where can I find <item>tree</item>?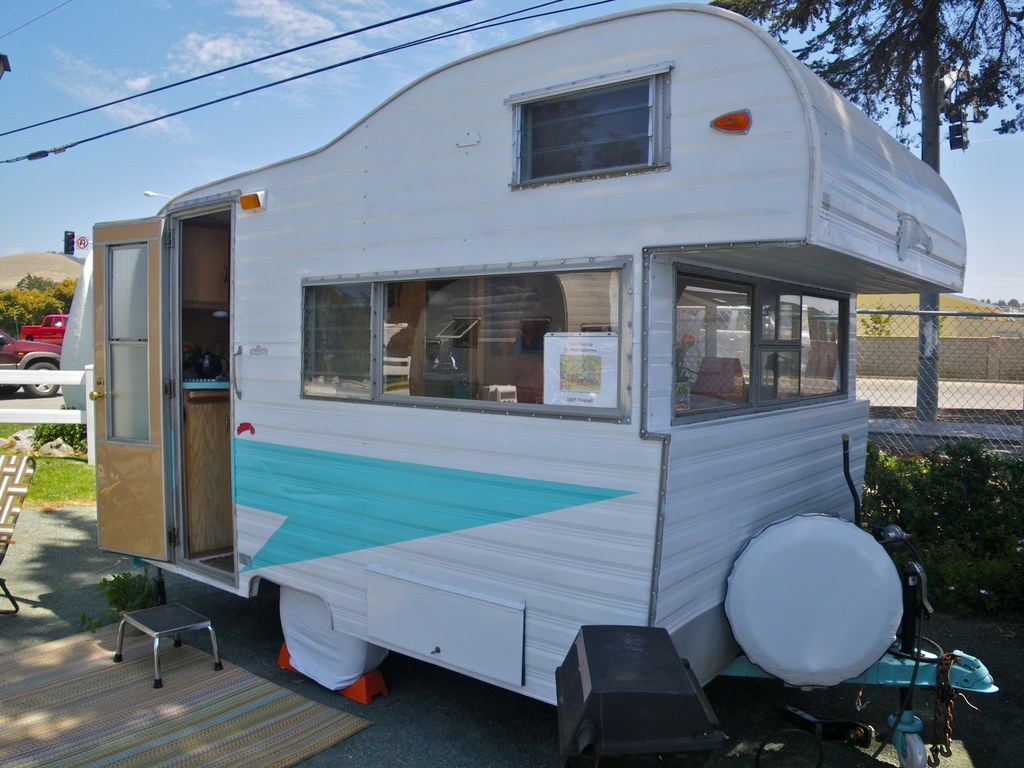
You can find it at [709, 0, 1023, 422].
